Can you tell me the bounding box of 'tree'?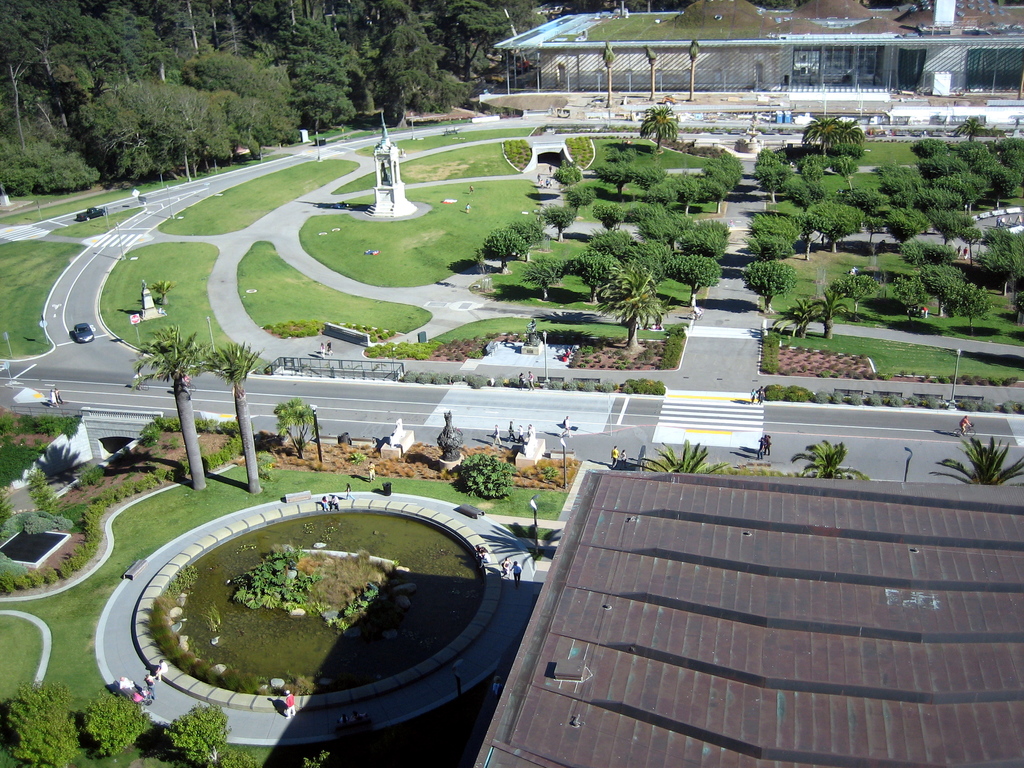
box=[878, 202, 929, 239].
